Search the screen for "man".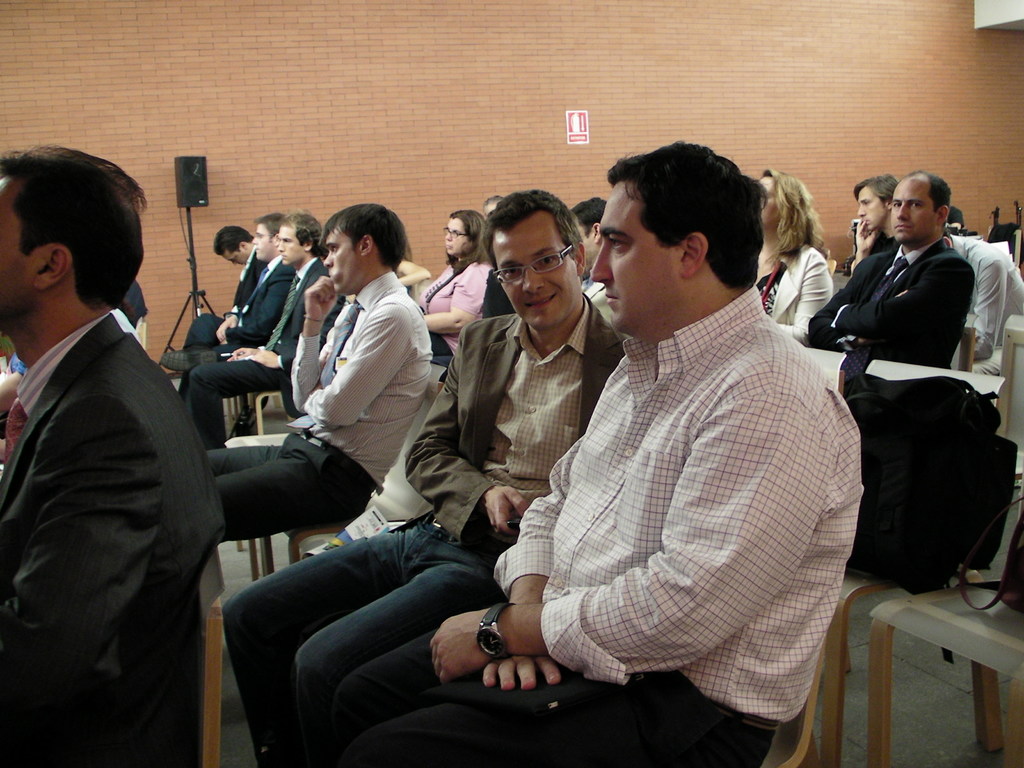
Found at {"left": 943, "top": 230, "right": 1023, "bottom": 373}.
